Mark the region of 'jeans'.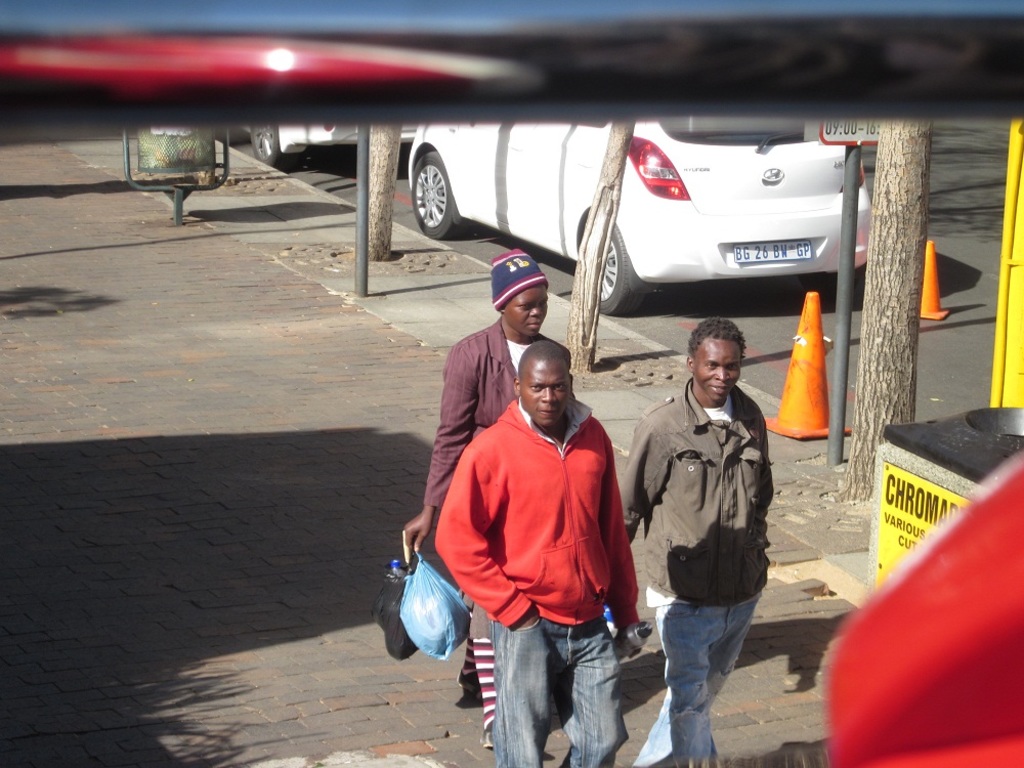
Region: <box>487,614,624,767</box>.
